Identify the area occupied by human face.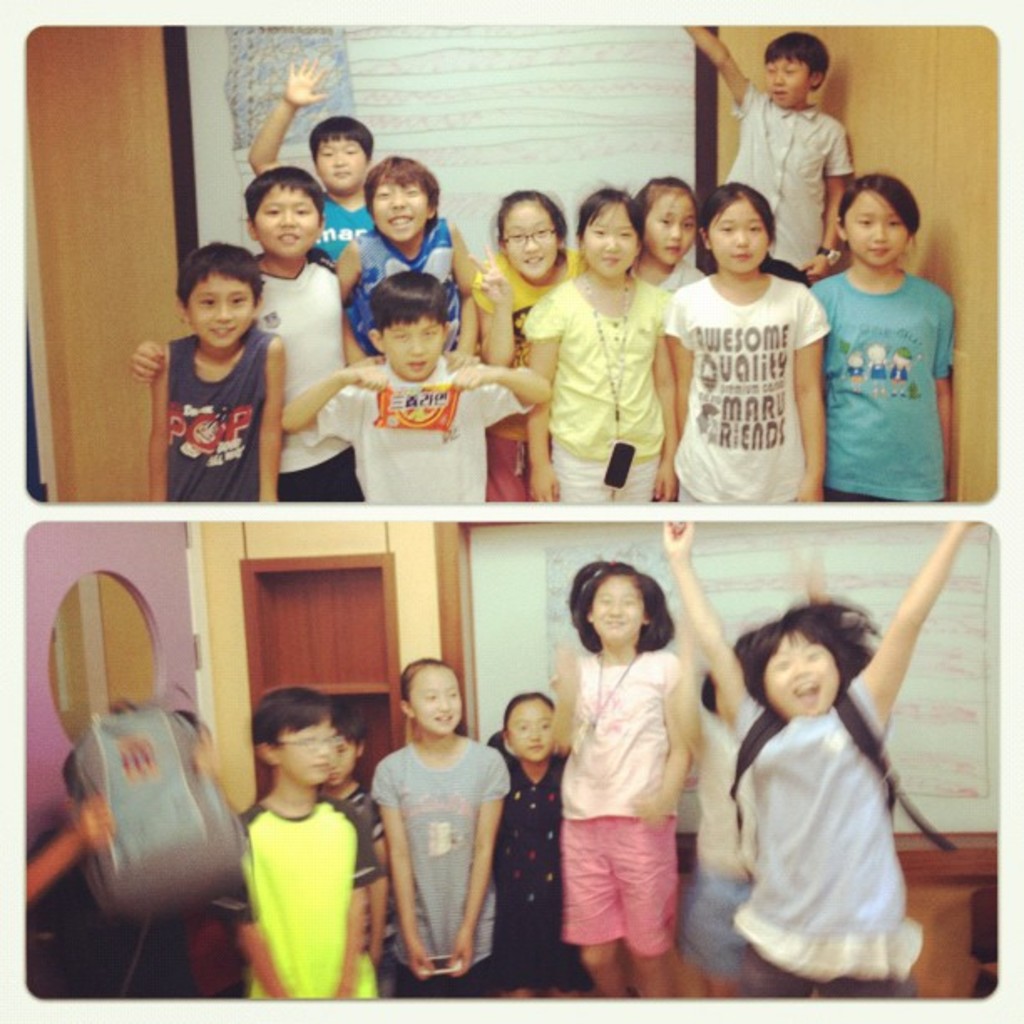
Area: x1=641, y1=192, x2=694, y2=268.
